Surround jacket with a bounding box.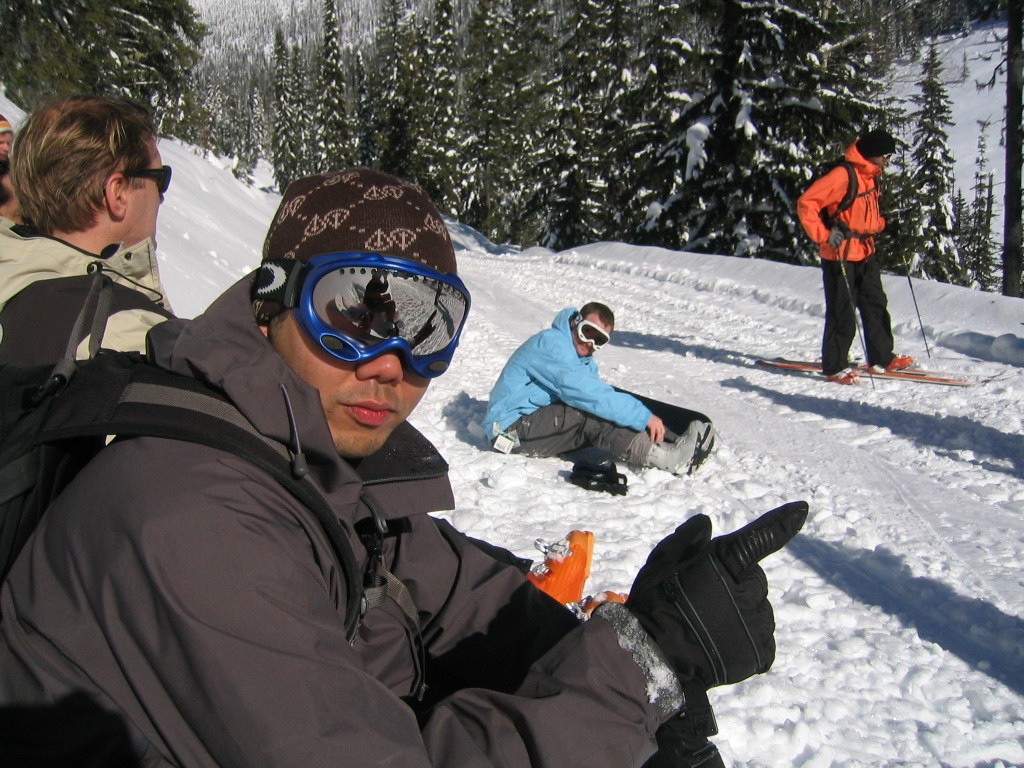
Rect(794, 141, 891, 264).
